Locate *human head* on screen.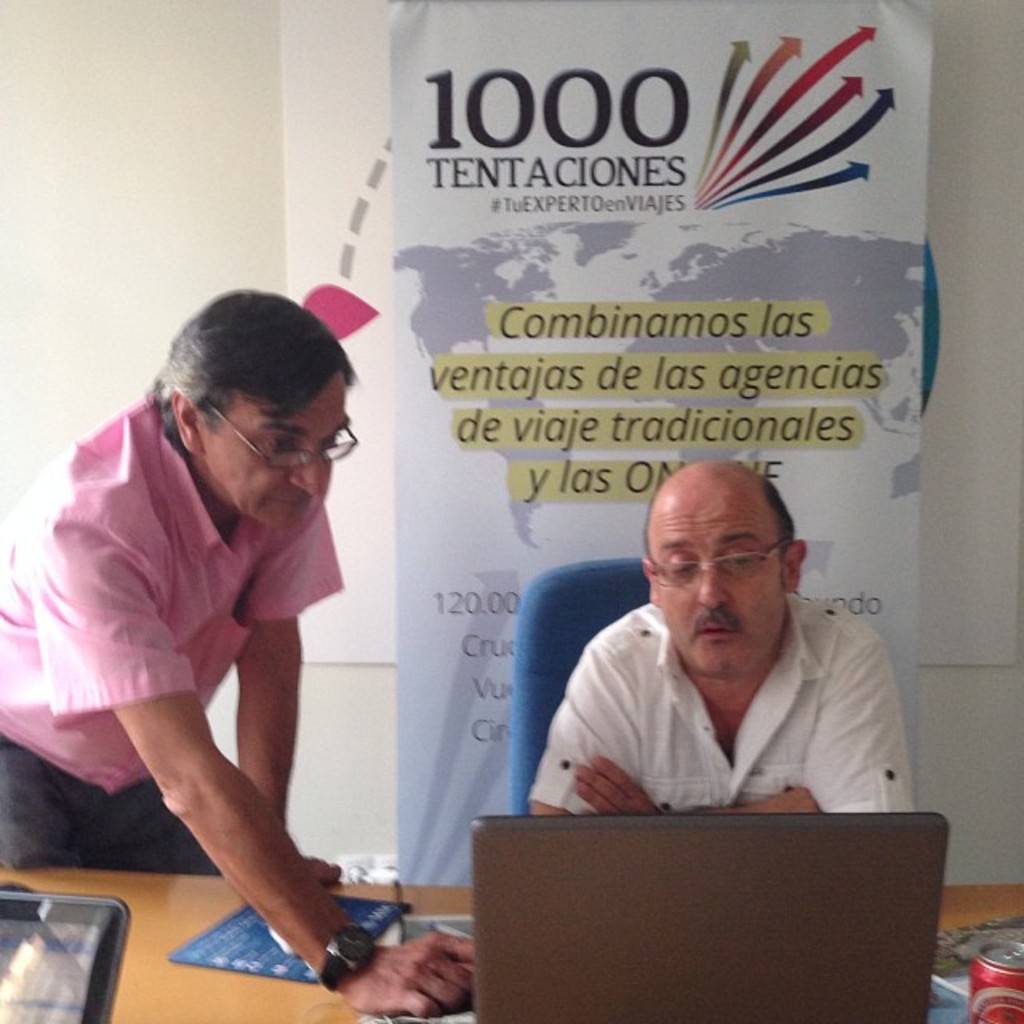
On screen at l=162, t=286, r=350, b=525.
